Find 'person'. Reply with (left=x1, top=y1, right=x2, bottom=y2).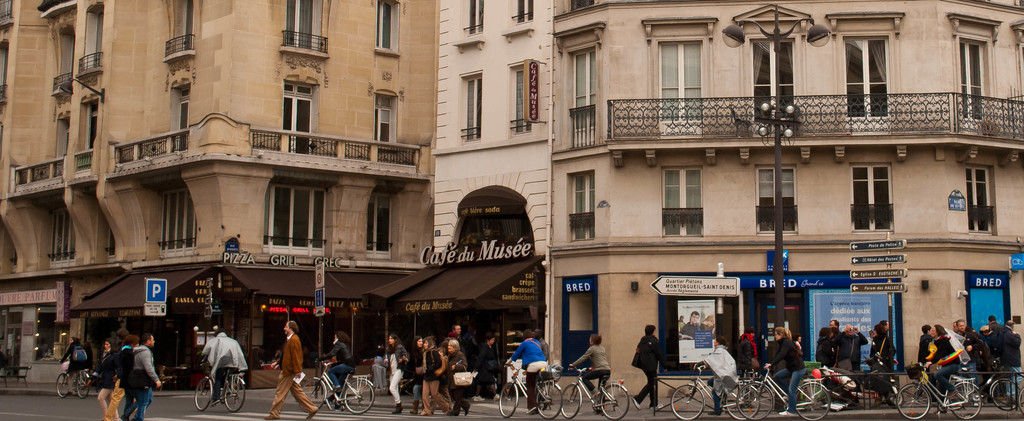
(left=508, top=330, right=548, bottom=415).
